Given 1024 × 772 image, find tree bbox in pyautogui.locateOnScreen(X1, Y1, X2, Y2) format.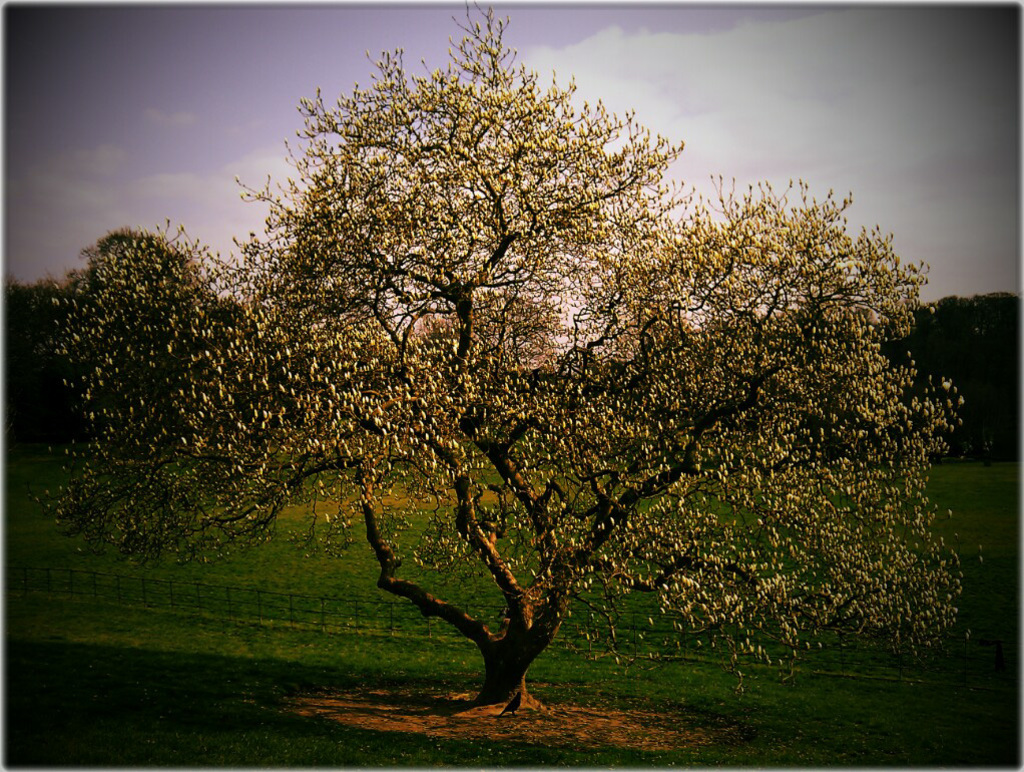
pyautogui.locateOnScreen(6, 234, 244, 427).
